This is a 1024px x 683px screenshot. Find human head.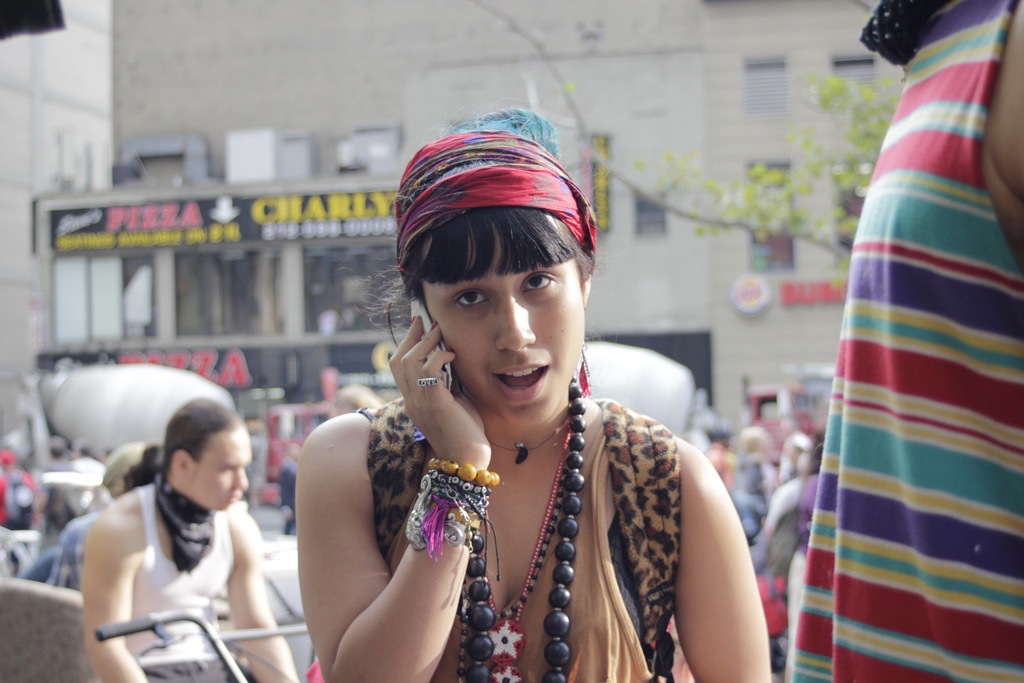
Bounding box: x1=166, y1=397, x2=255, y2=515.
